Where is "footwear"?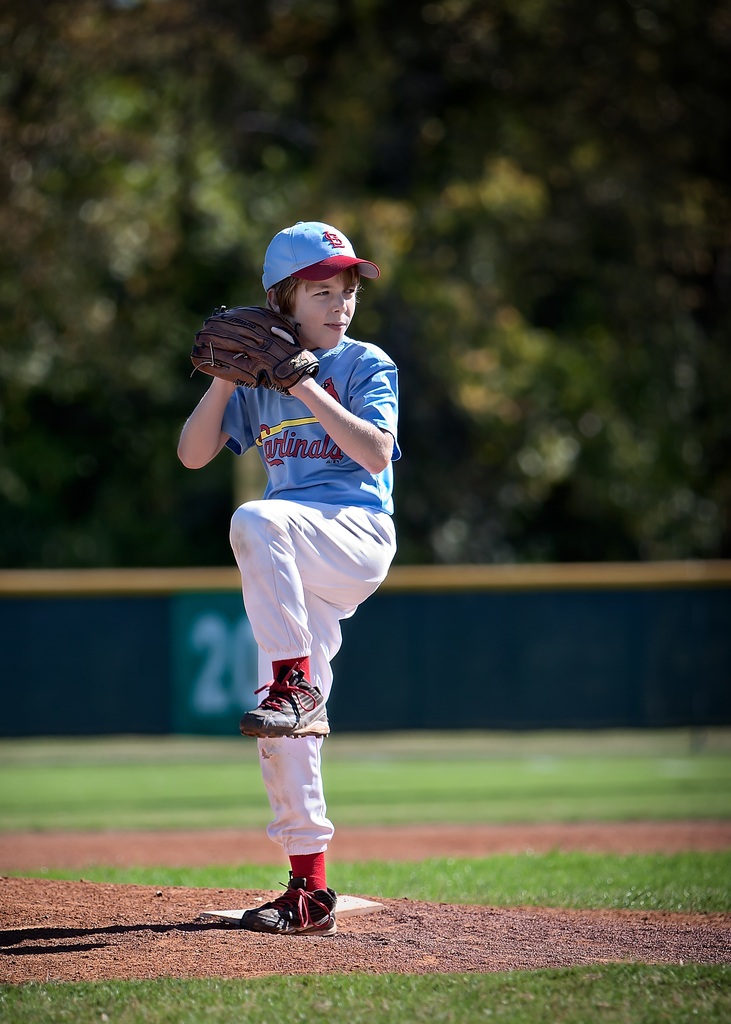
{"left": 237, "top": 860, "right": 344, "bottom": 936}.
